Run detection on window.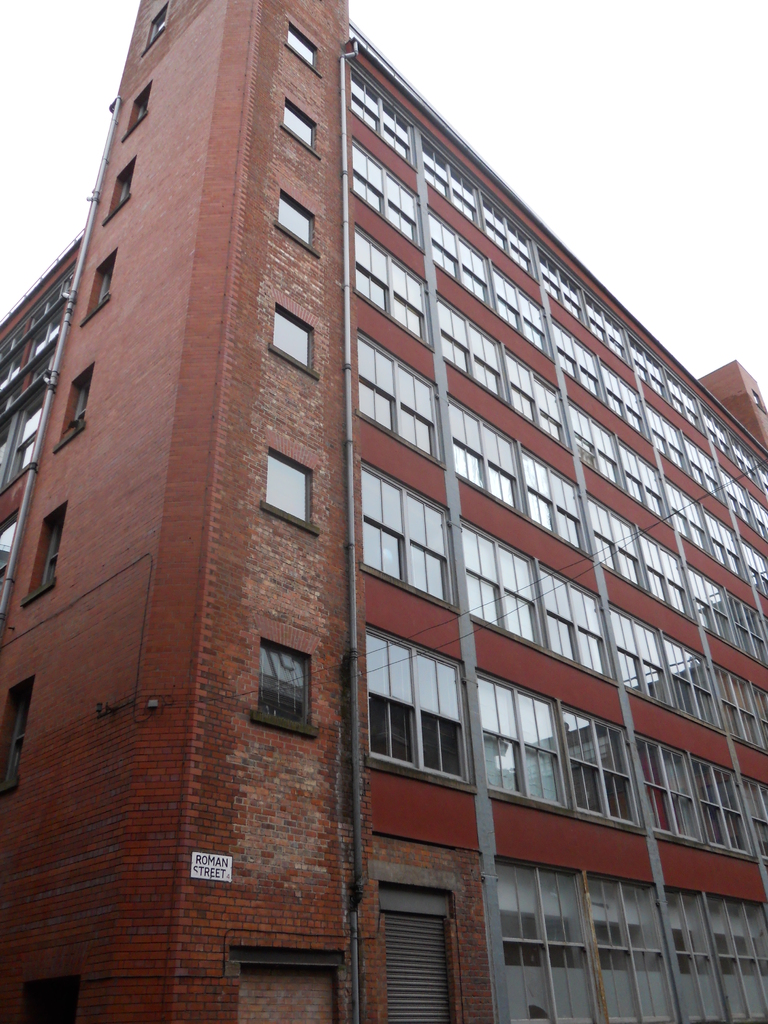
Result: {"x1": 107, "y1": 166, "x2": 136, "y2": 207}.
